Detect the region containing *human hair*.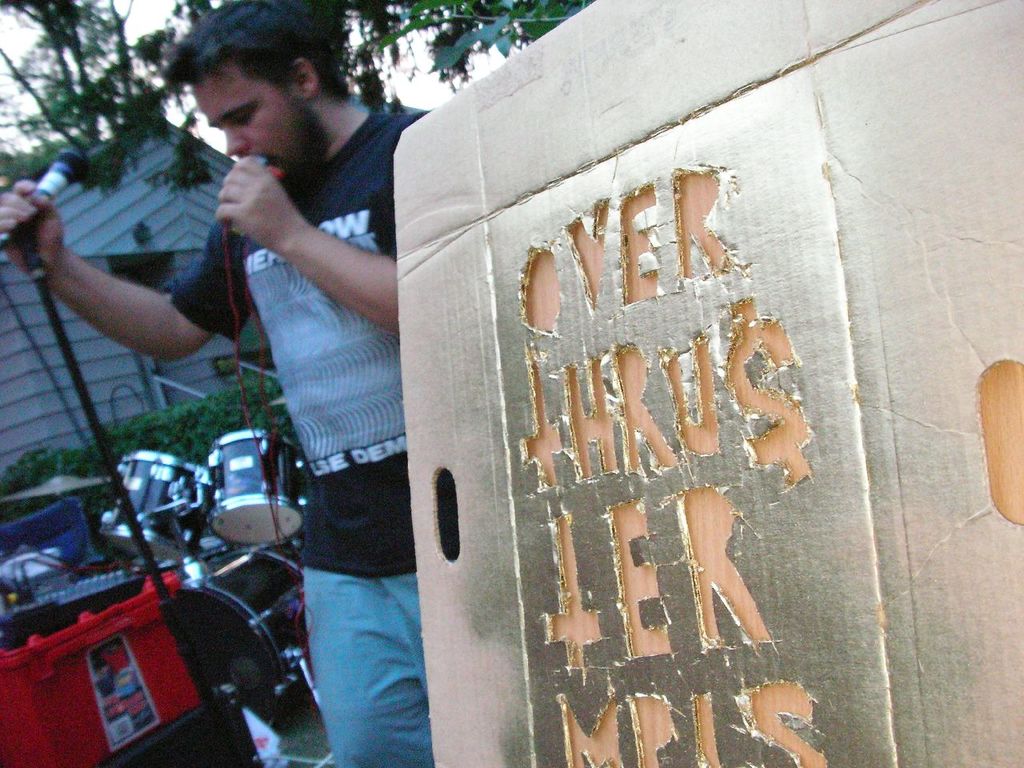
box(158, 0, 353, 101).
